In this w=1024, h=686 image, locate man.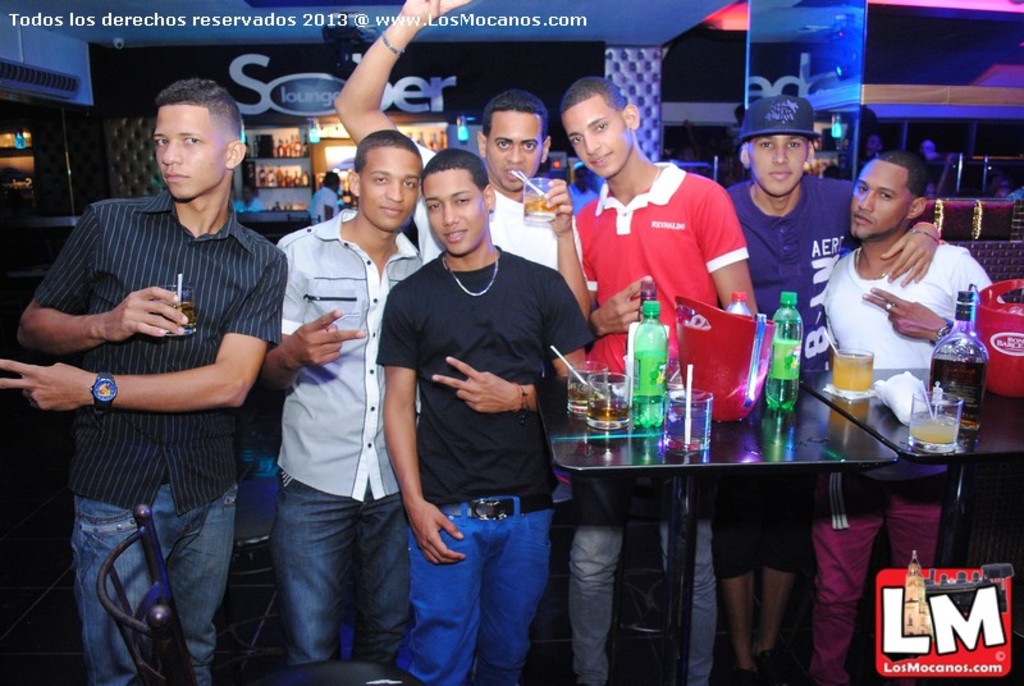
Bounding box: 332/0/584/270.
